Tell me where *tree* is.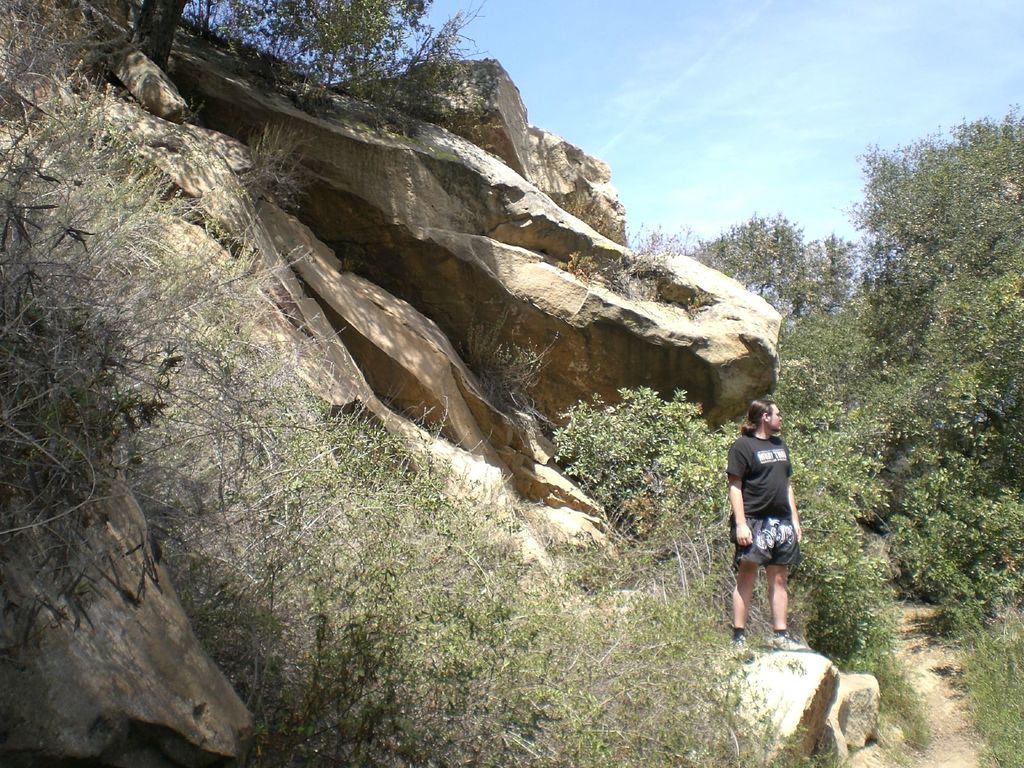
*tree* is at bbox=[561, 315, 923, 753].
